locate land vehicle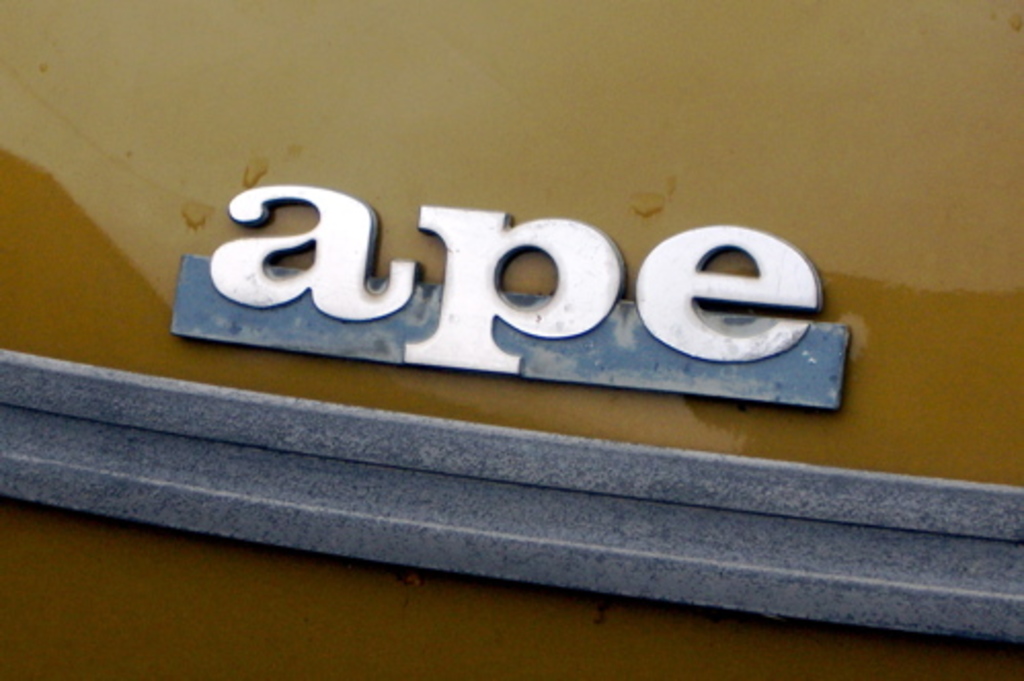
detection(0, 0, 1022, 679)
